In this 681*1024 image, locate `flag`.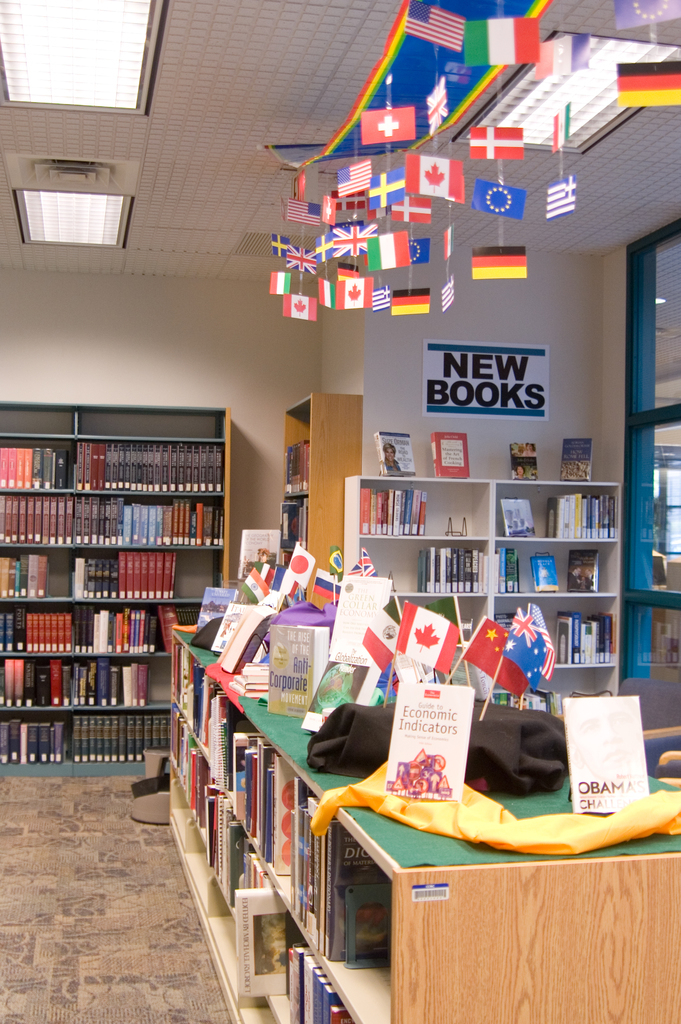
Bounding box: locate(268, 267, 299, 297).
